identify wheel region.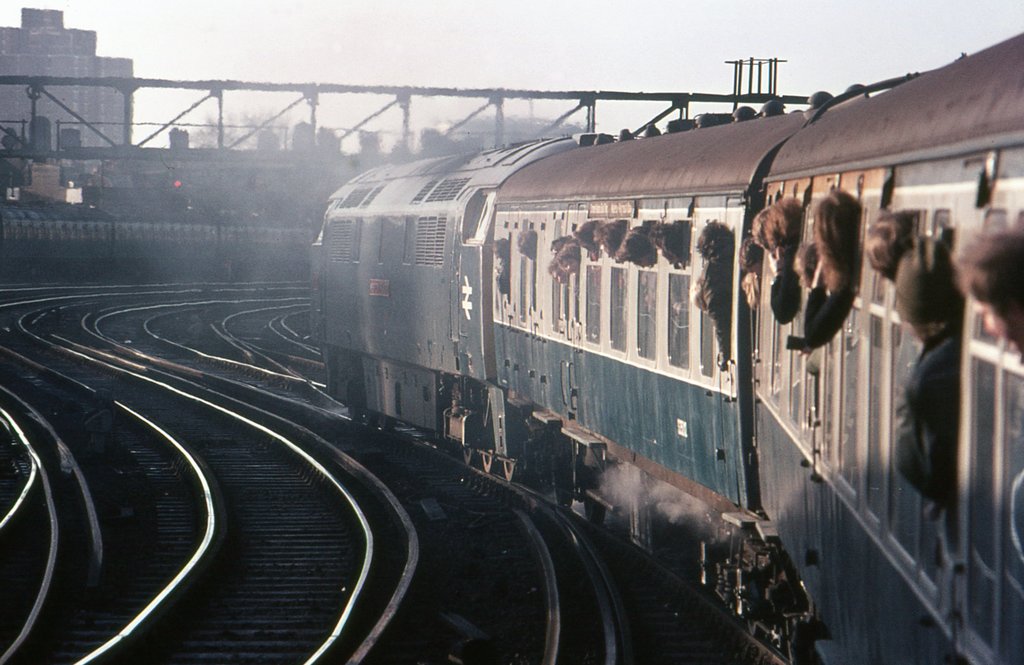
Region: select_region(552, 486, 572, 508).
